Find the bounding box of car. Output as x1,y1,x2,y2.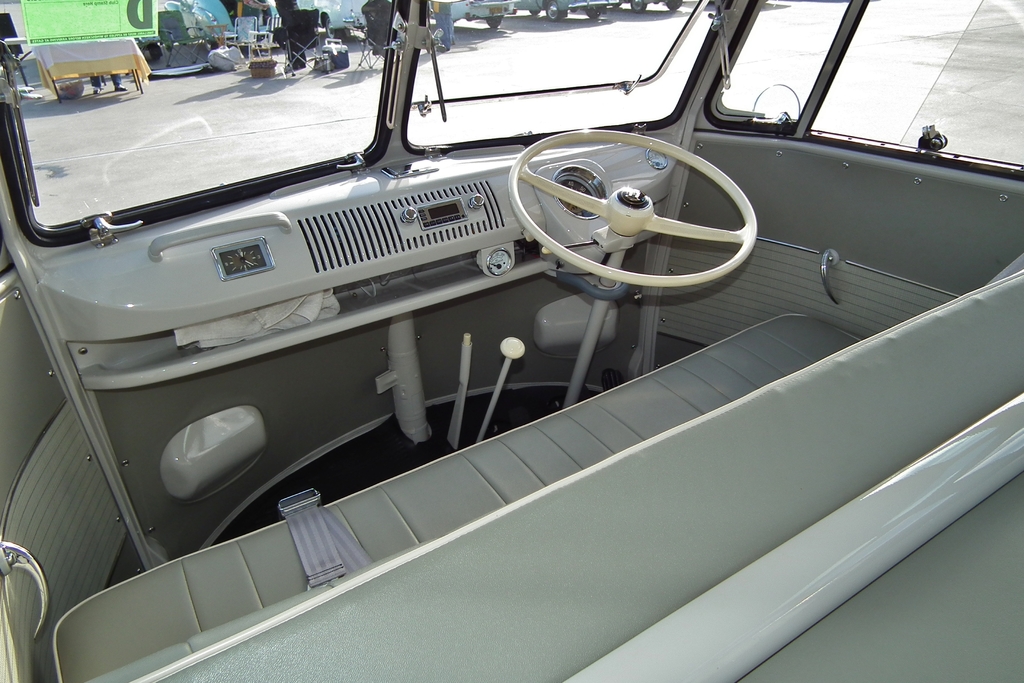
0,0,1023,682.
